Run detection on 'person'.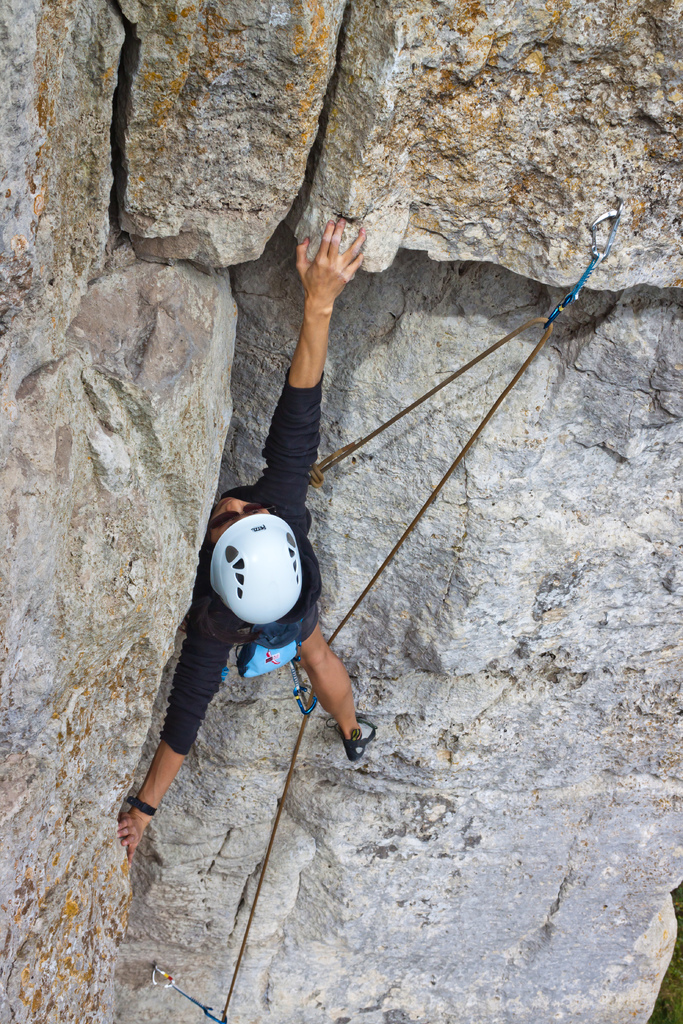
Result: BBox(99, 203, 402, 876).
